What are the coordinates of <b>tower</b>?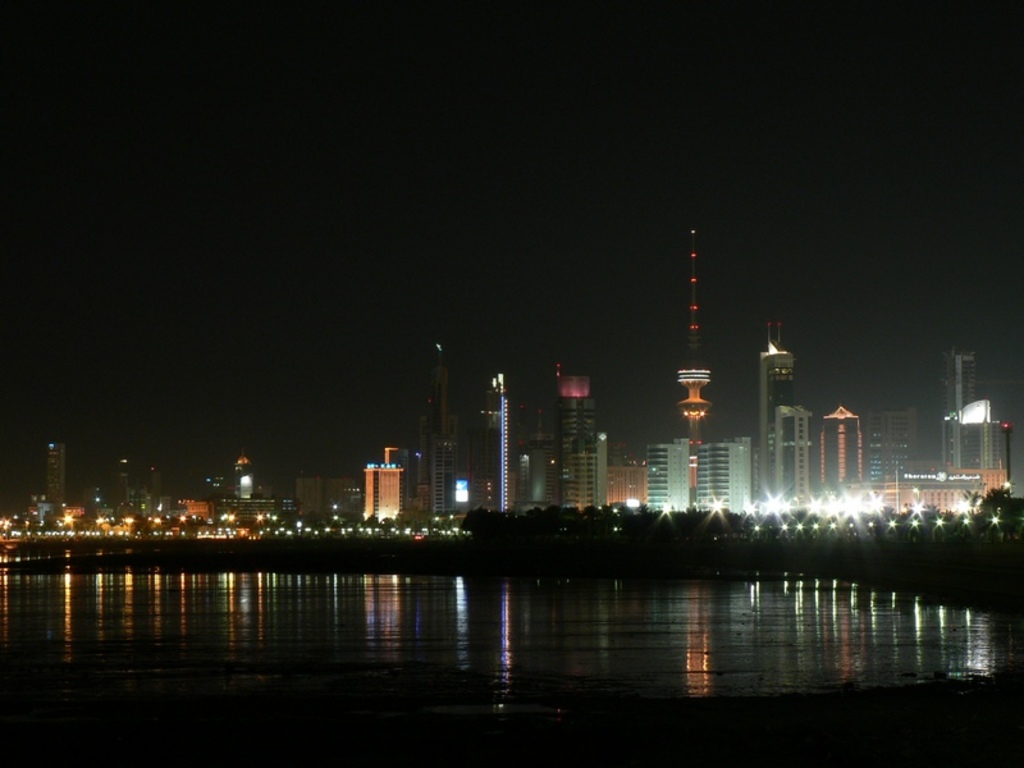
x1=640 y1=431 x2=690 y2=517.
